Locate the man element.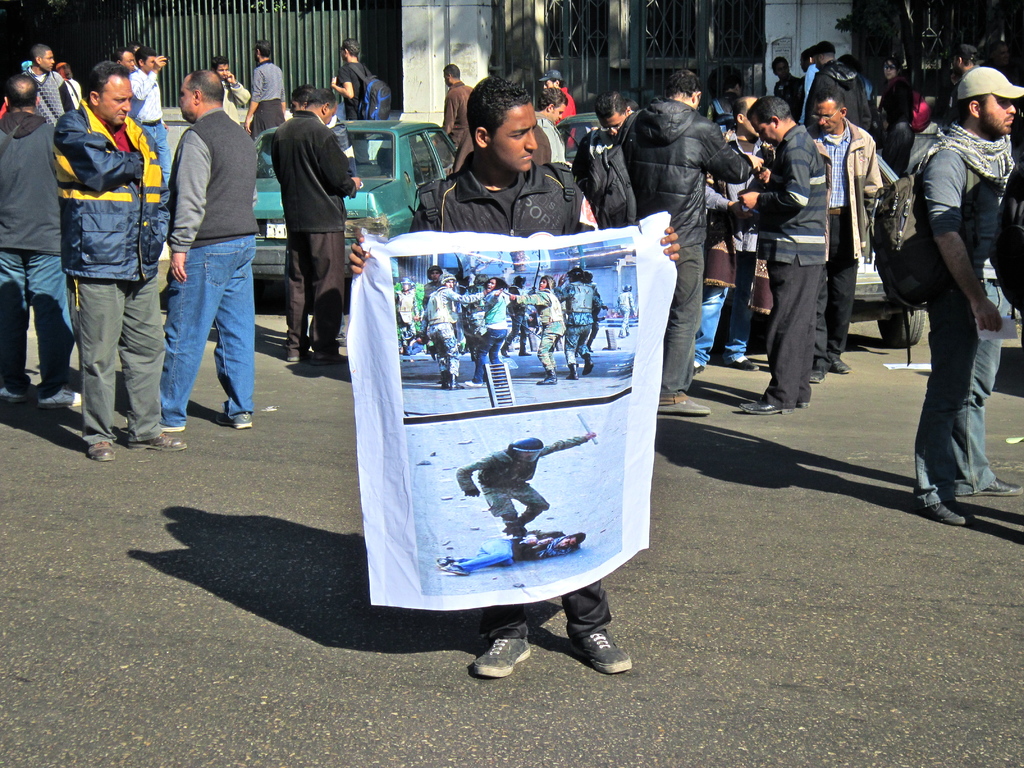
Element bbox: 607 67 766 426.
